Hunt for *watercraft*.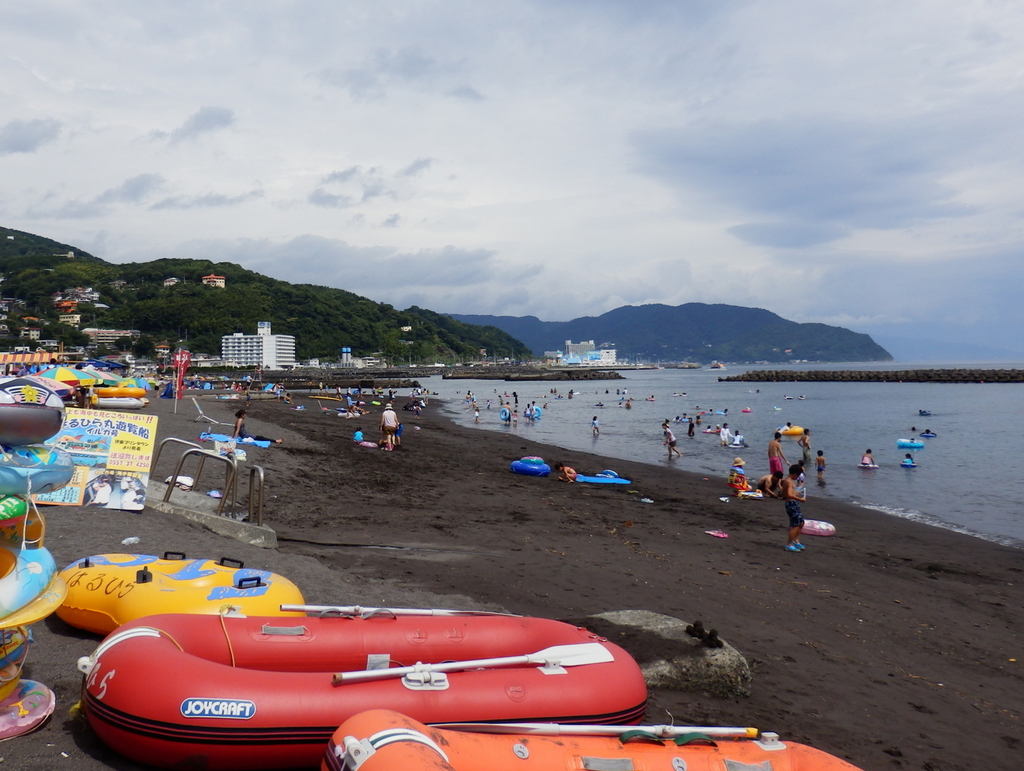
Hunted down at <bbox>808, 516, 836, 537</bbox>.
